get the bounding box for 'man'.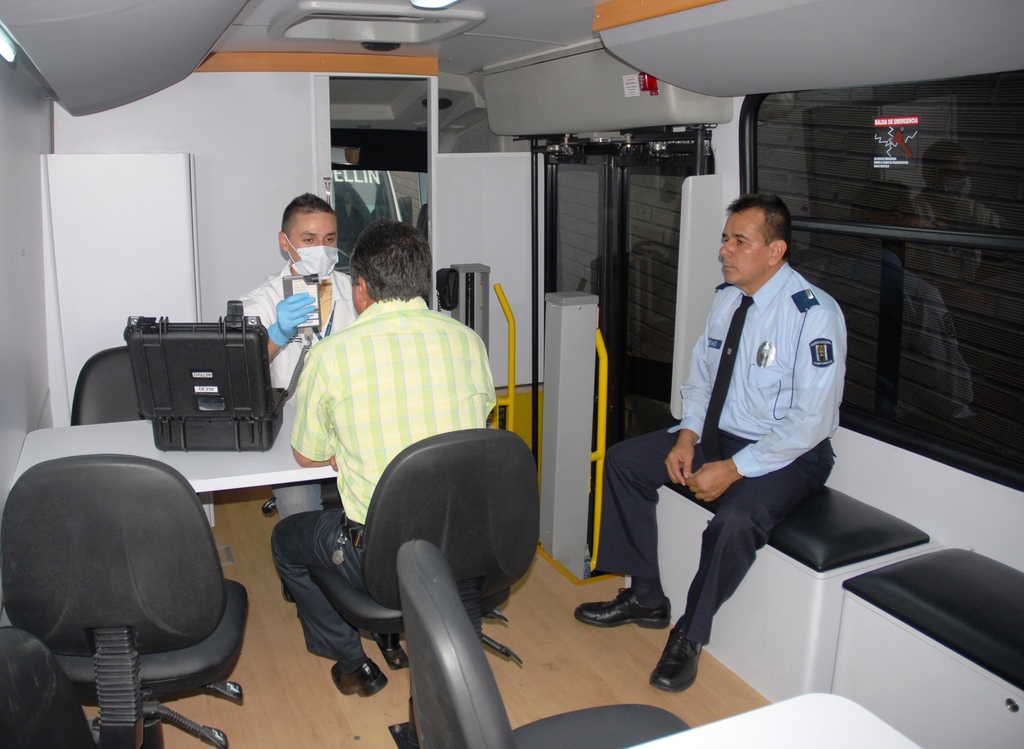
box=[236, 188, 365, 519].
